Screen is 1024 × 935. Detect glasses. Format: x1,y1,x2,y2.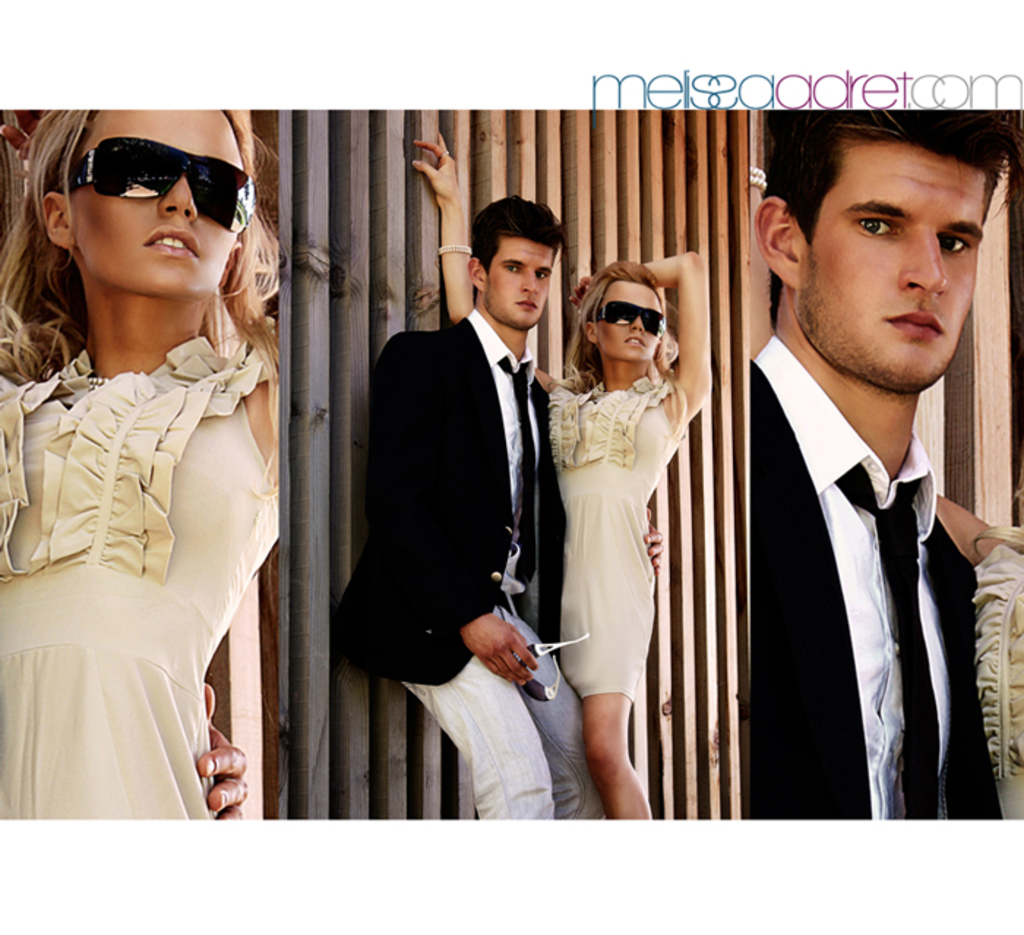
512,632,590,704.
